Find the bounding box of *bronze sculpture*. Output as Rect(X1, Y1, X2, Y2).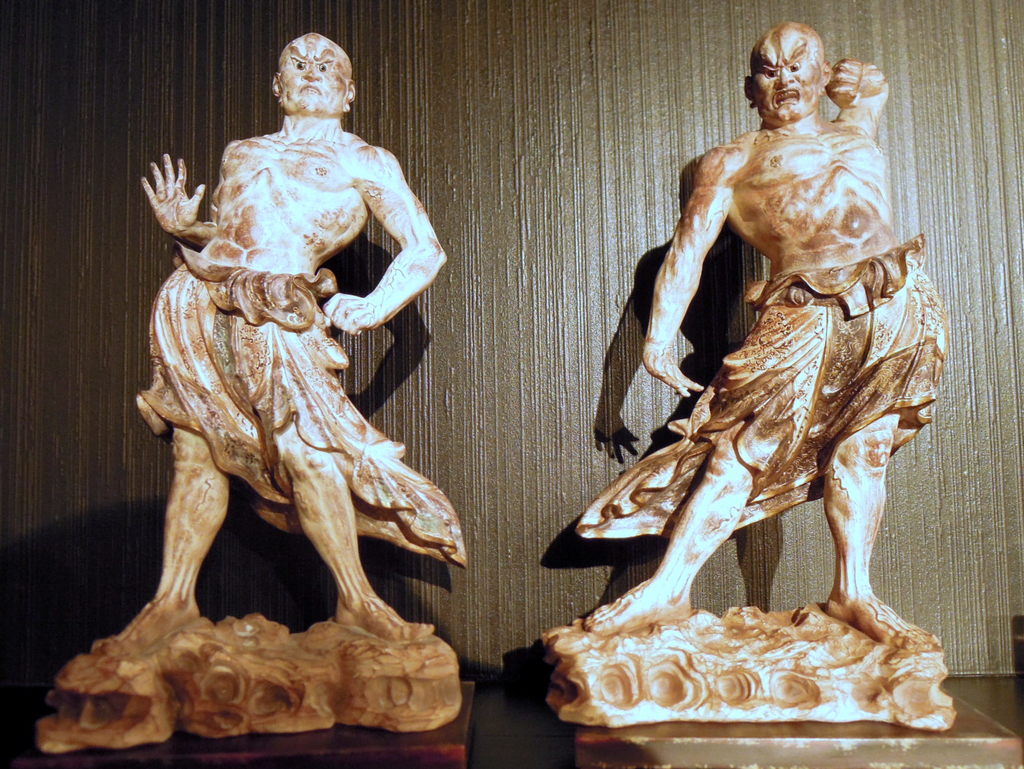
Rect(10, 29, 477, 763).
